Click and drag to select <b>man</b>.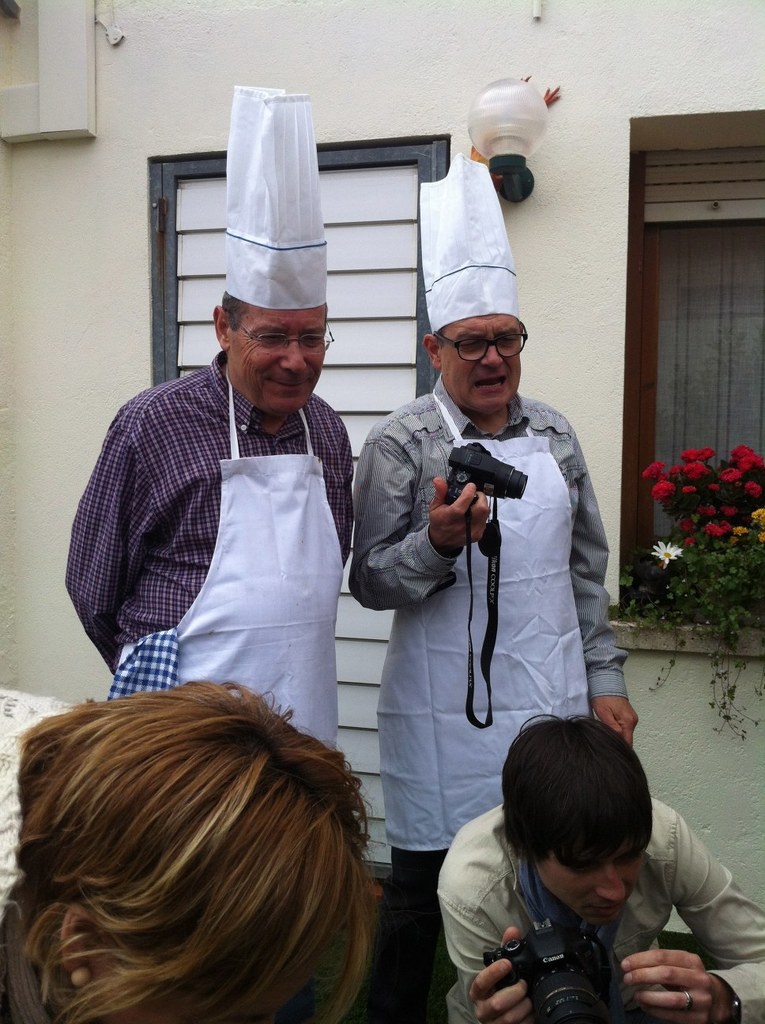
Selection: 439:709:764:1023.
